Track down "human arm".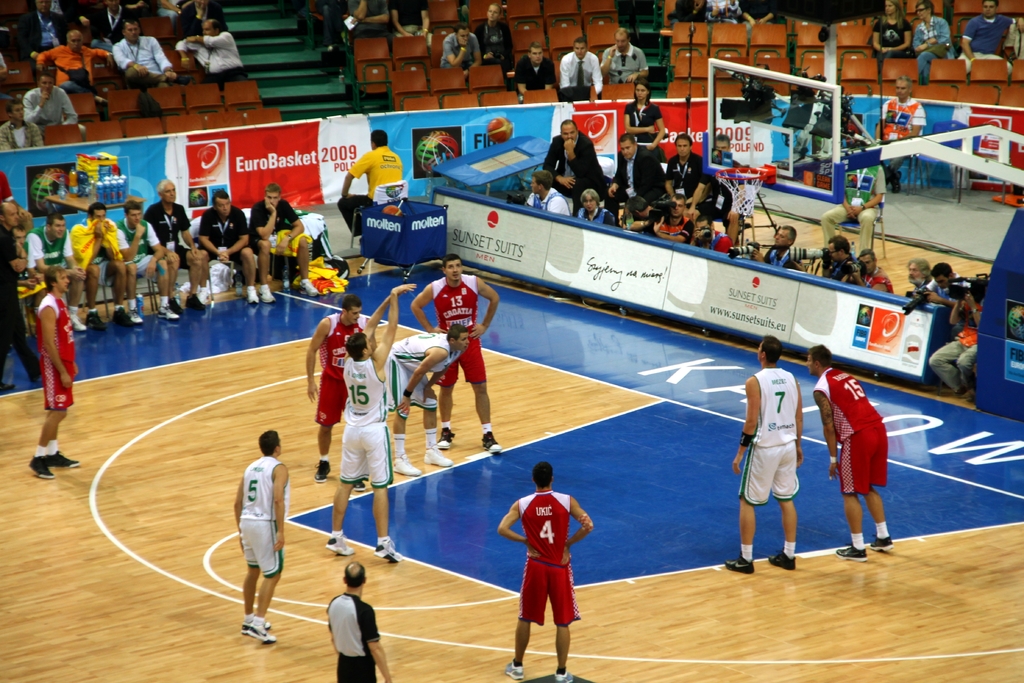
Tracked to Rect(116, 222, 143, 262).
